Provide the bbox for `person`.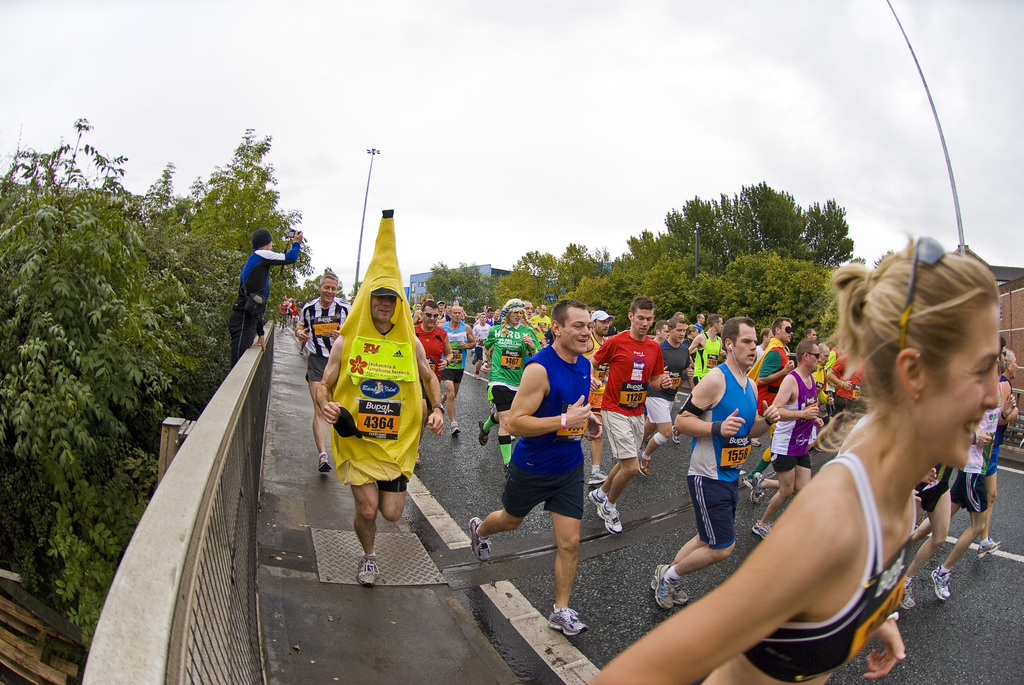
detection(224, 224, 304, 363).
